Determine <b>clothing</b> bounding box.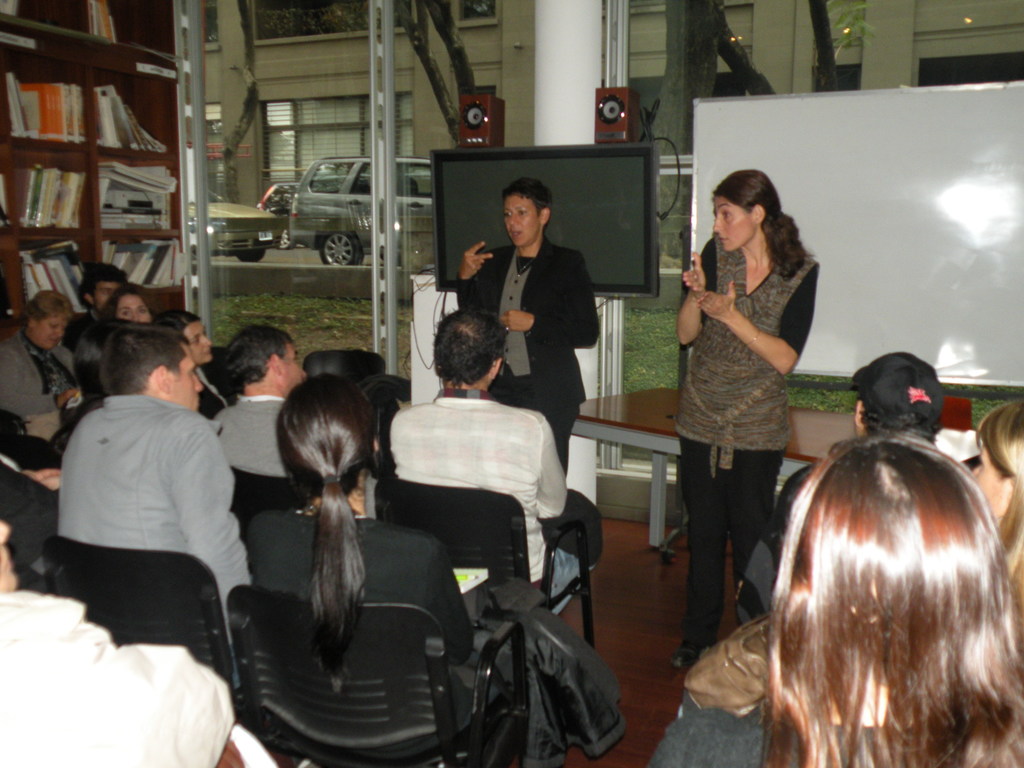
Determined: 0/333/72/442.
